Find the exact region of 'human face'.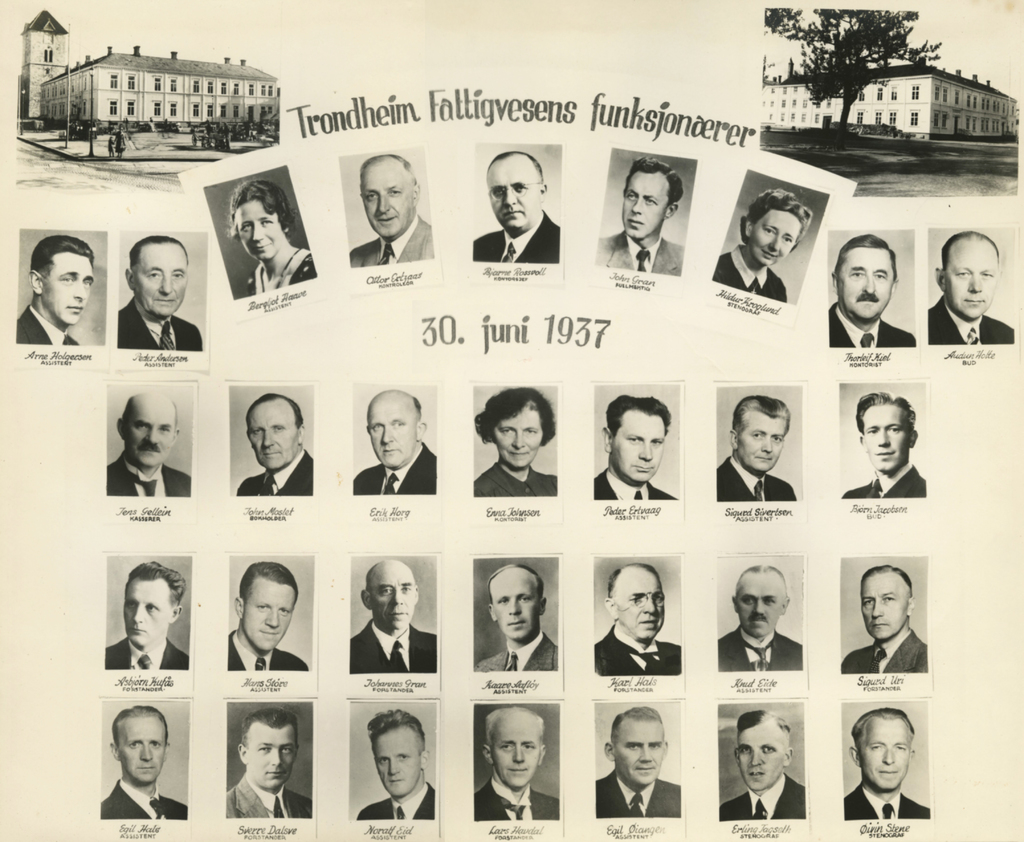
Exact region: <region>623, 572, 664, 637</region>.
